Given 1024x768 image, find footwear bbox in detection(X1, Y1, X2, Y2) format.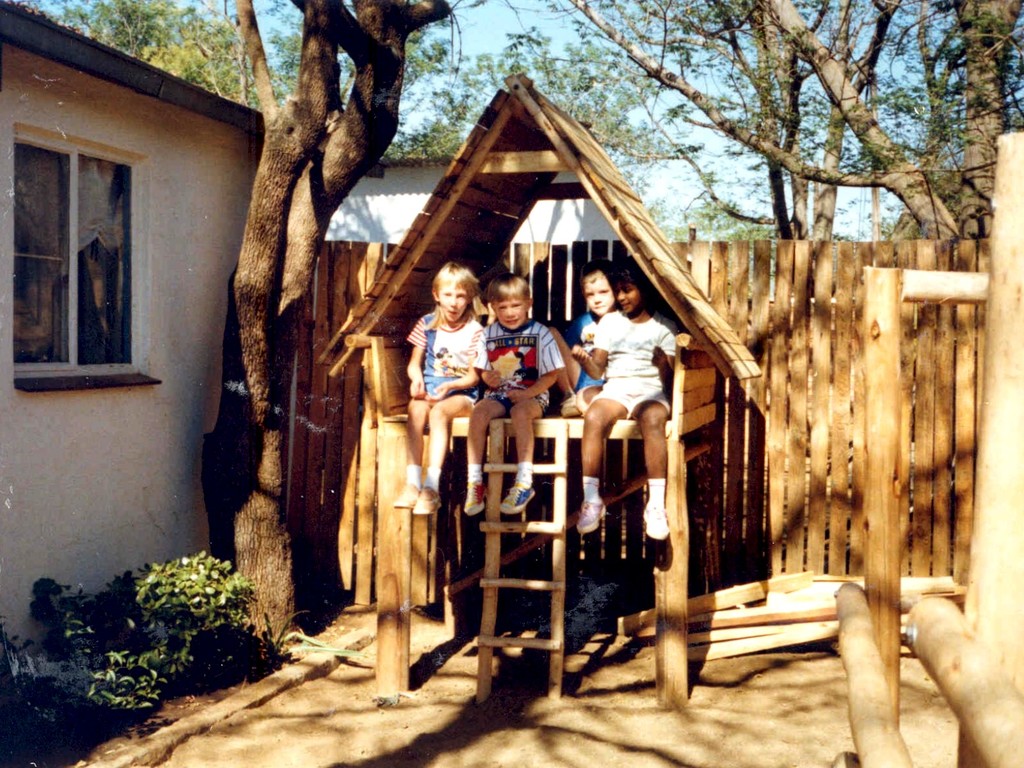
detection(575, 501, 611, 536).
